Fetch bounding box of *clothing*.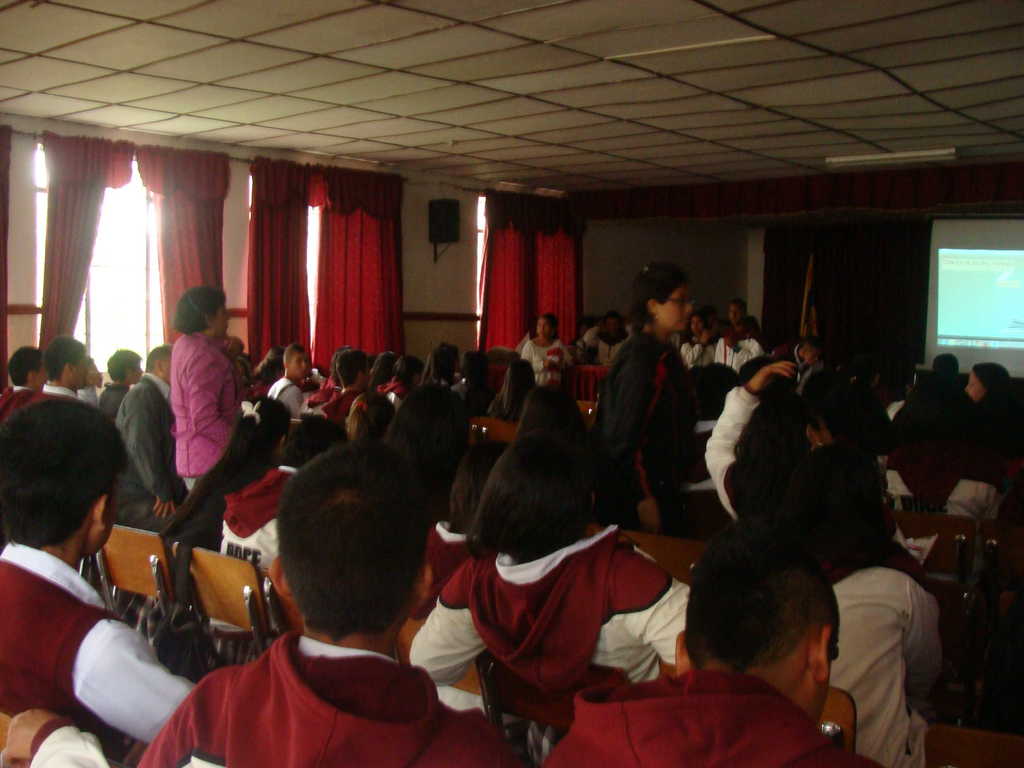
Bbox: Rect(893, 442, 1004, 579).
